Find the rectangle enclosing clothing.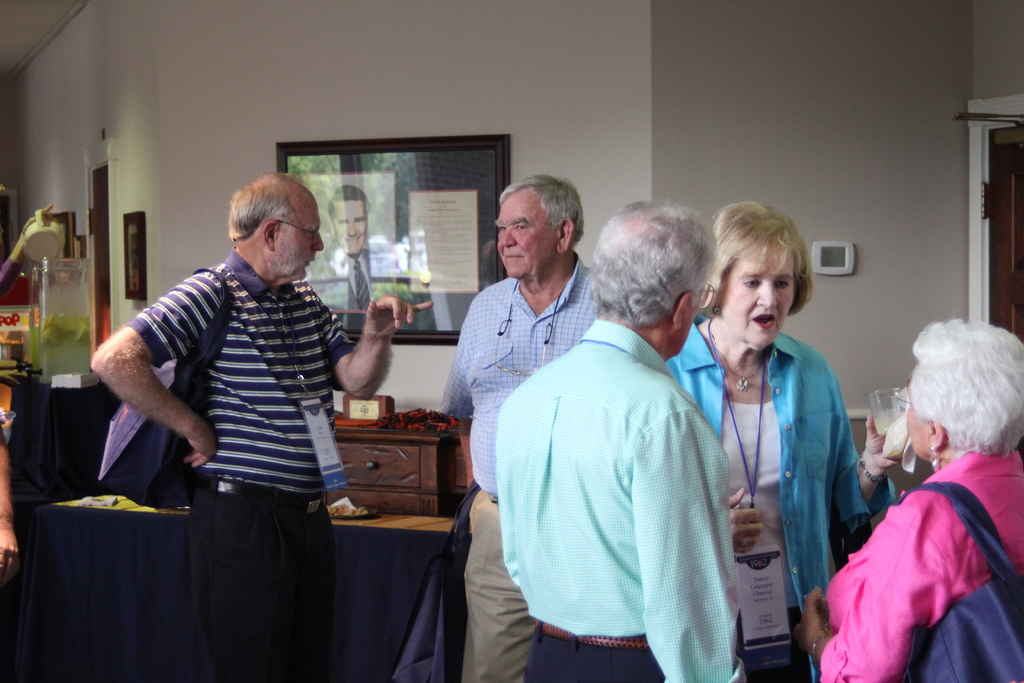
box=[492, 316, 746, 682].
